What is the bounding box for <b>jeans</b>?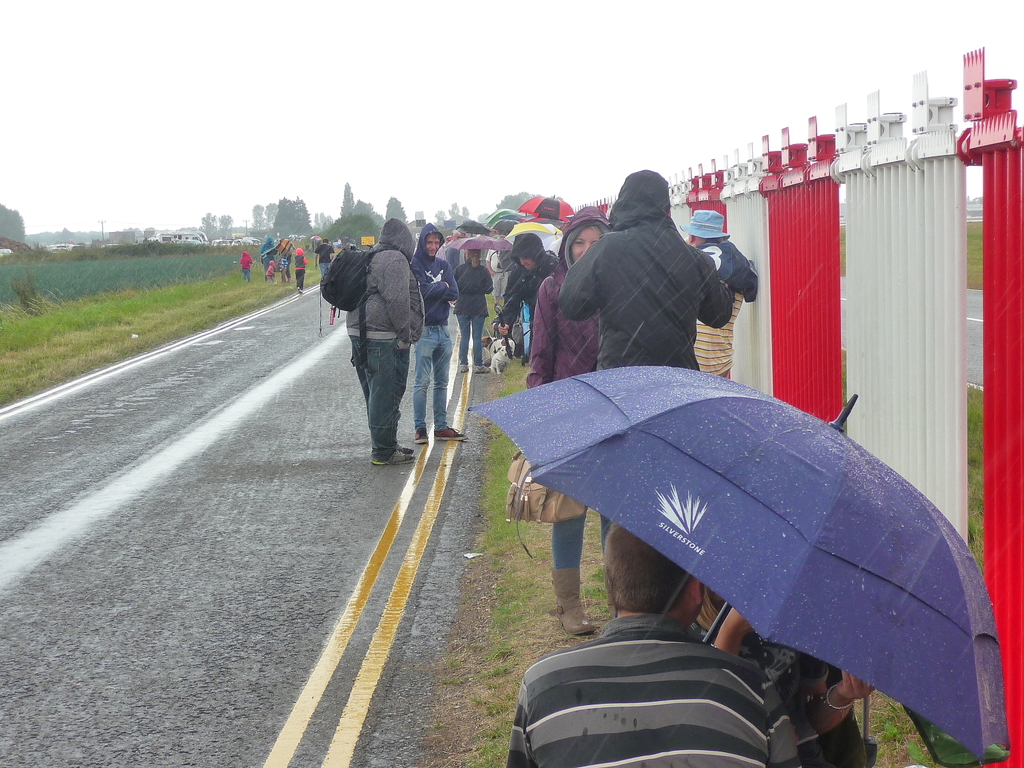
(x1=411, y1=324, x2=451, y2=433).
